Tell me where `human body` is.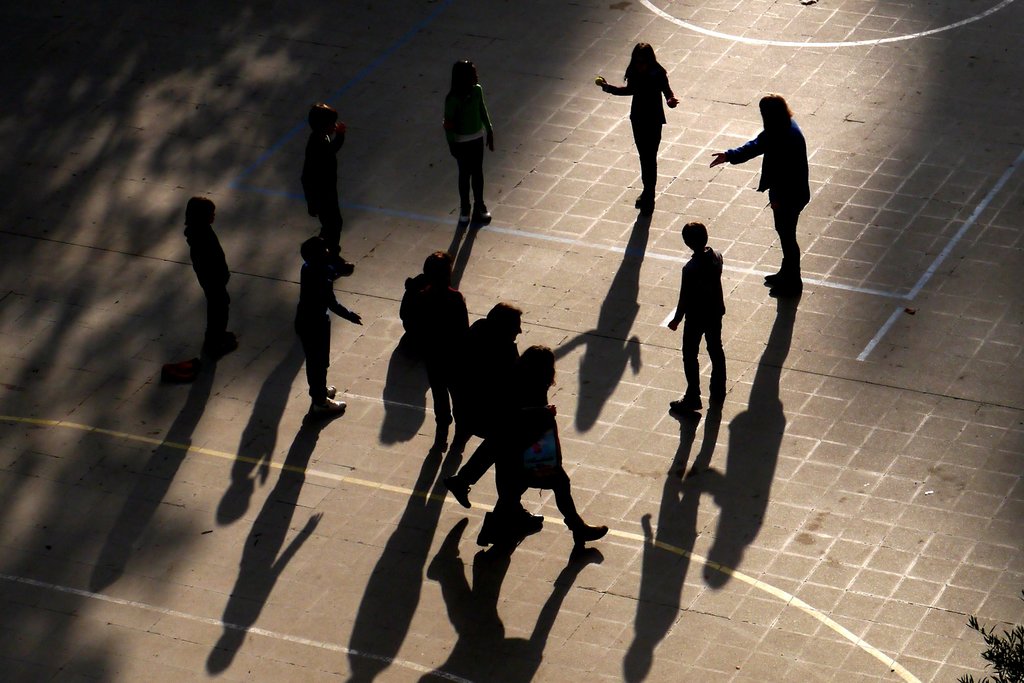
`human body` is at [301, 122, 349, 248].
